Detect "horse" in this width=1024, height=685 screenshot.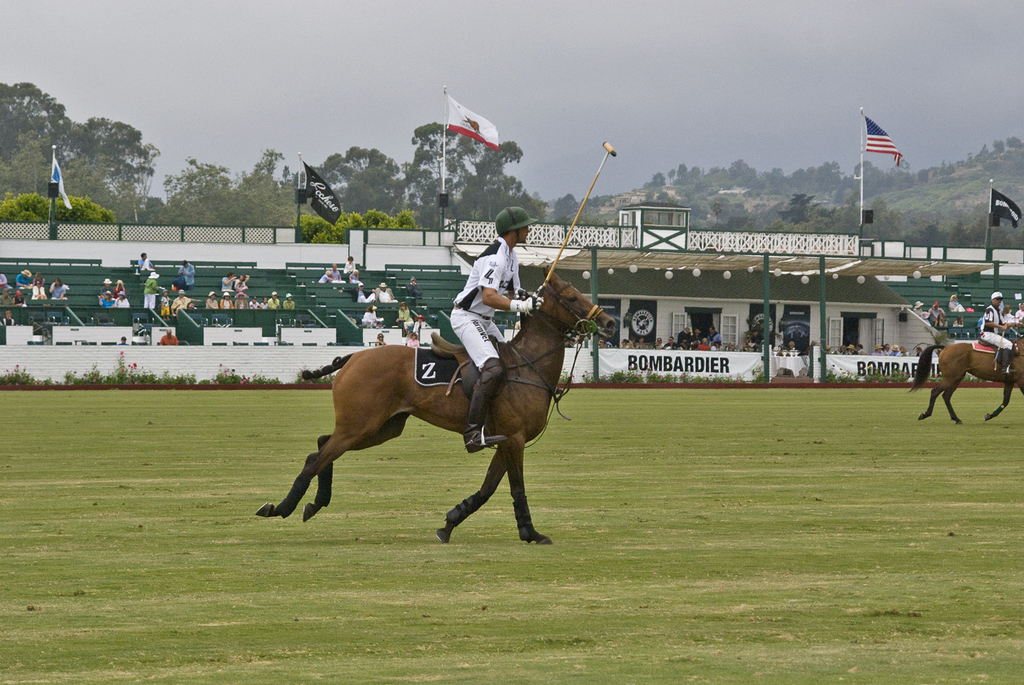
Detection: (255,264,620,541).
